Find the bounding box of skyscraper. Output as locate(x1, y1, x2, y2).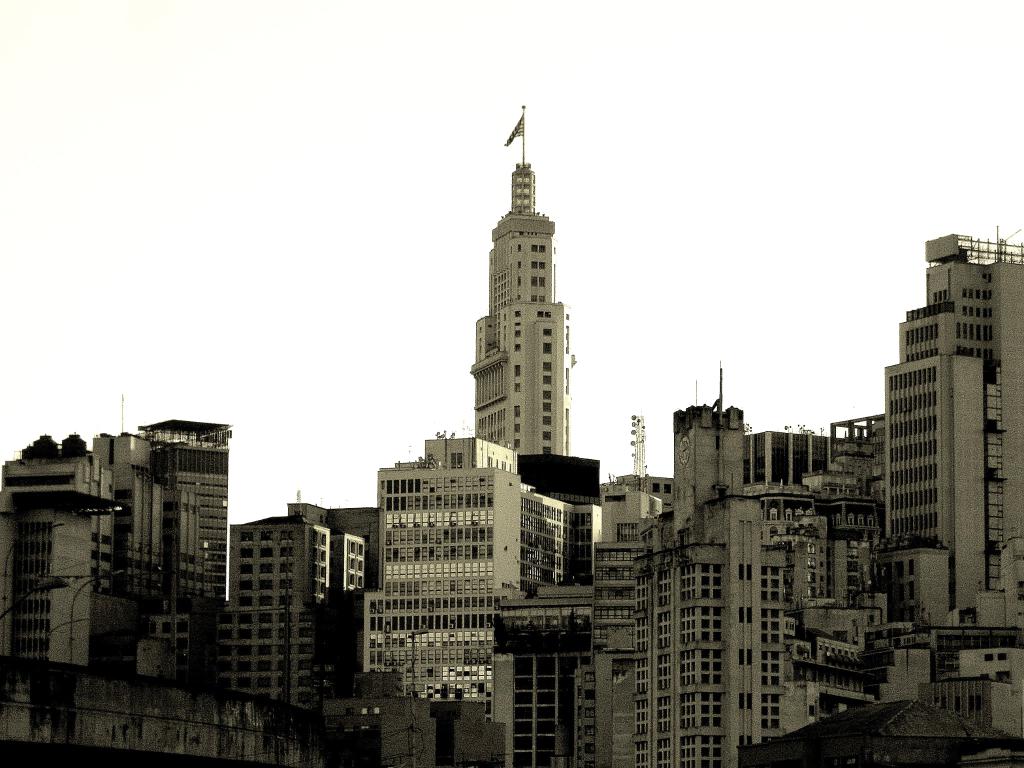
locate(802, 405, 895, 611).
